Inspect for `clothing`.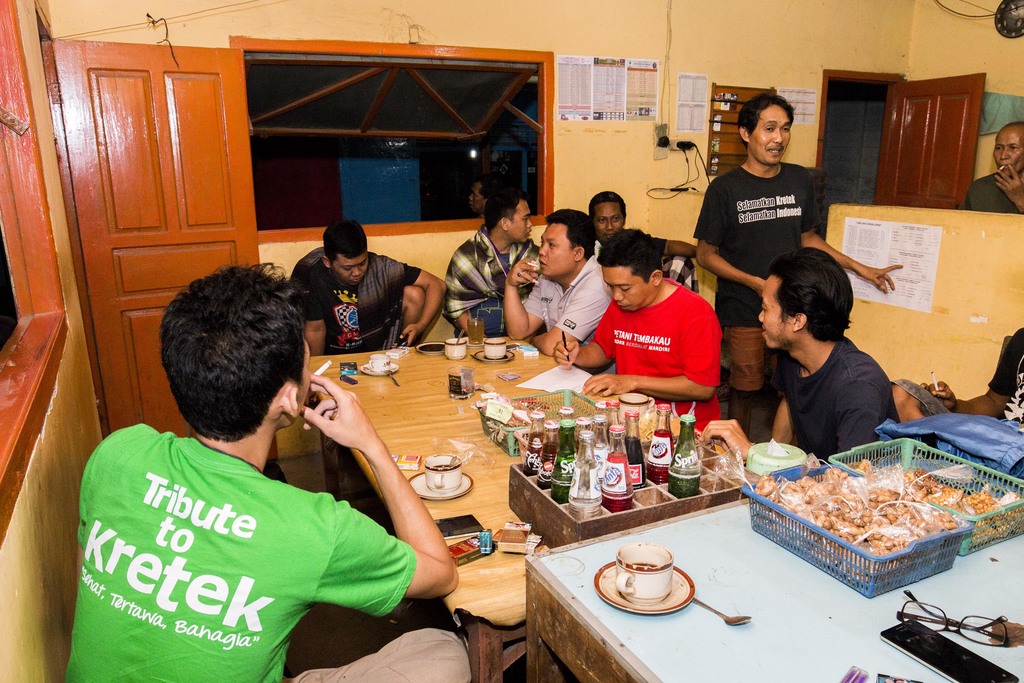
Inspection: Rect(594, 230, 694, 294).
